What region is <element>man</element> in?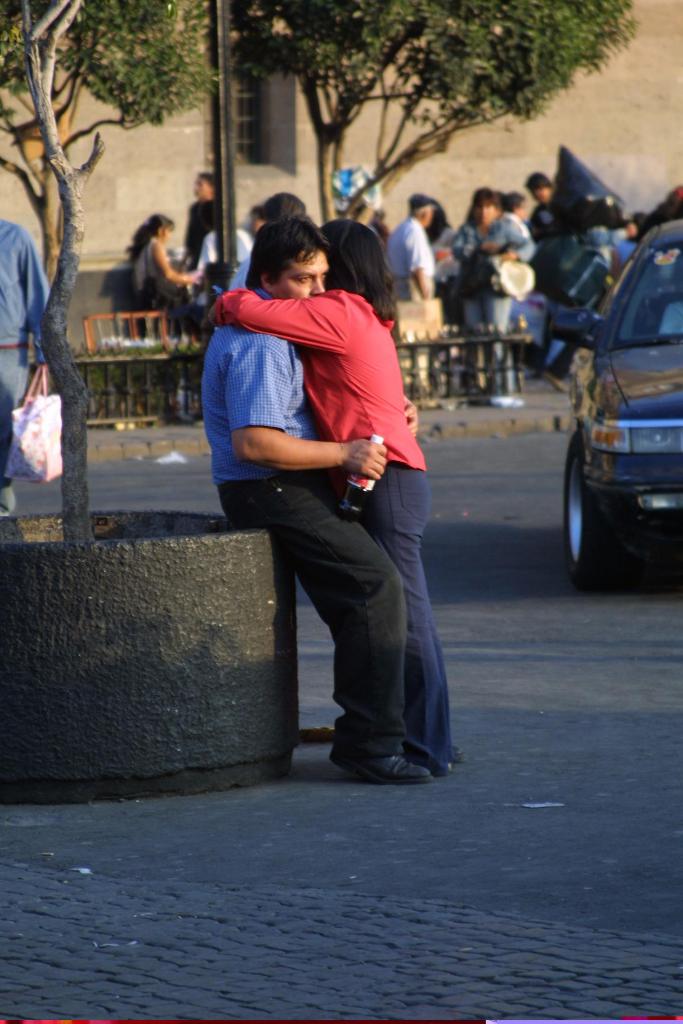
<bbox>0, 216, 54, 513</bbox>.
